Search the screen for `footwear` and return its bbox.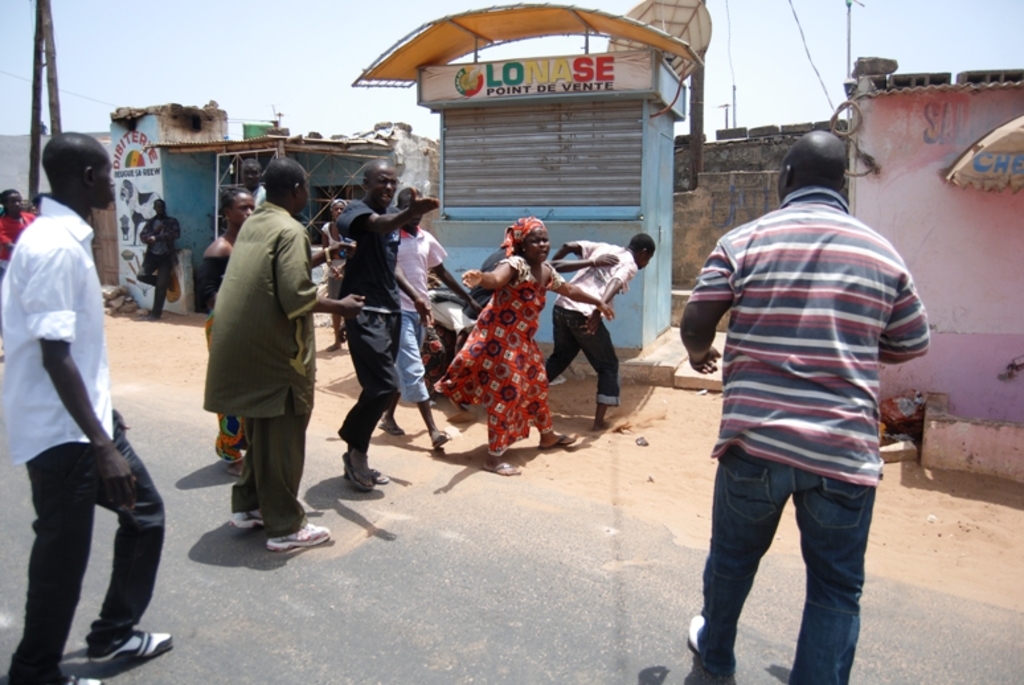
Found: {"x1": 429, "y1": 428, "x2": 452, "y2": 452}.
